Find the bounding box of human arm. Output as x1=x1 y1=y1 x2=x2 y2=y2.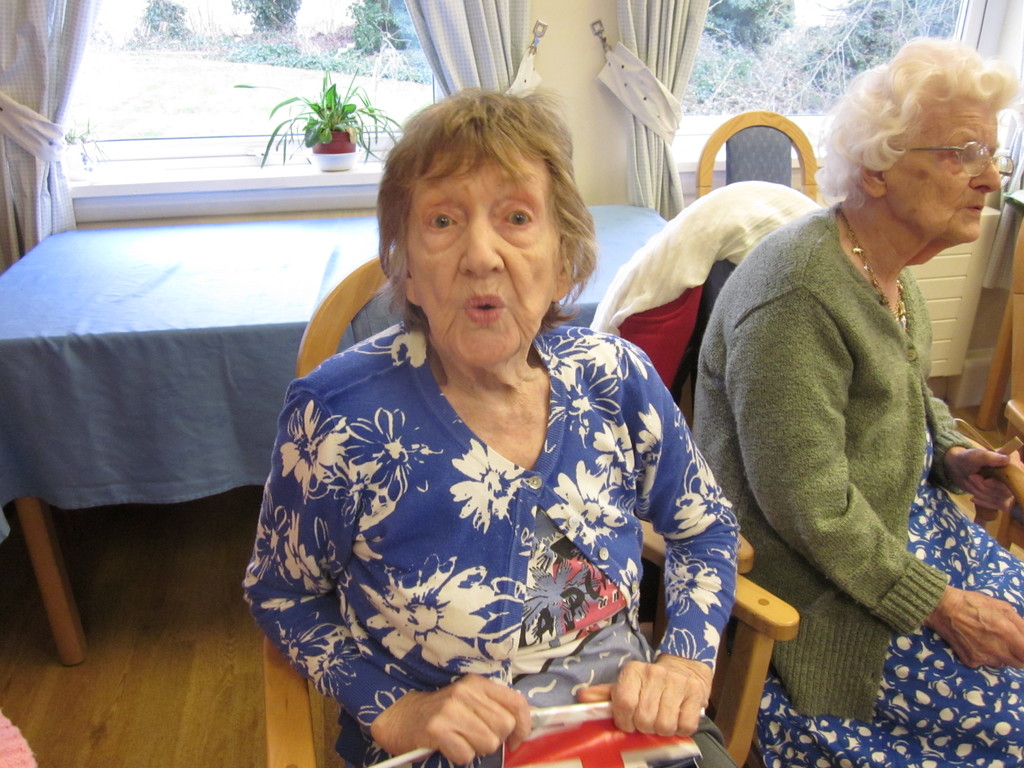
x1=927 y1=383 x2=1009 y2=512.
